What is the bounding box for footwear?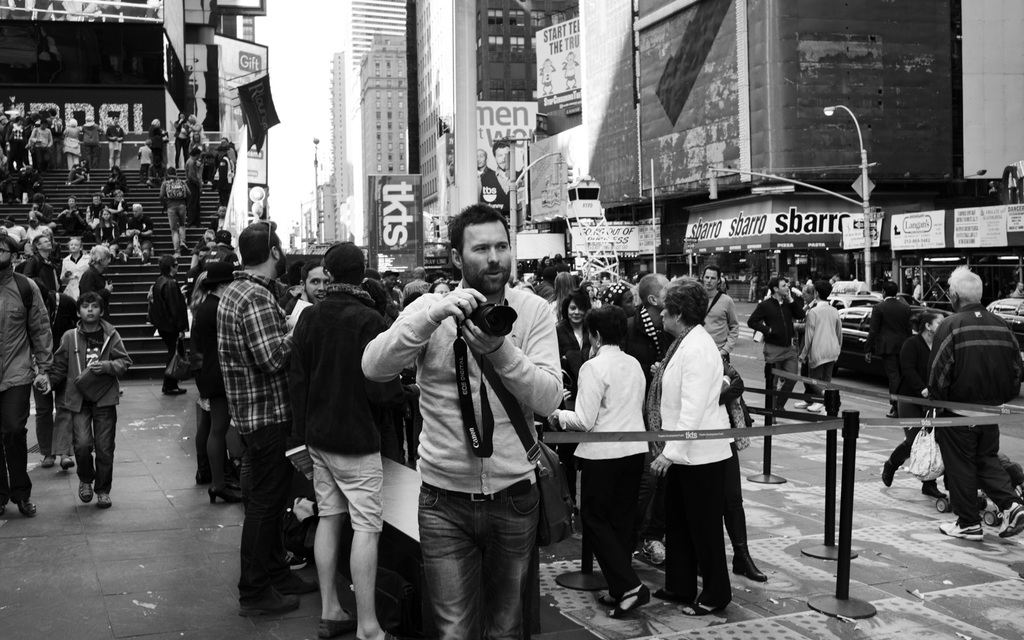
left=681, top=596, right=726, bottom=616.
